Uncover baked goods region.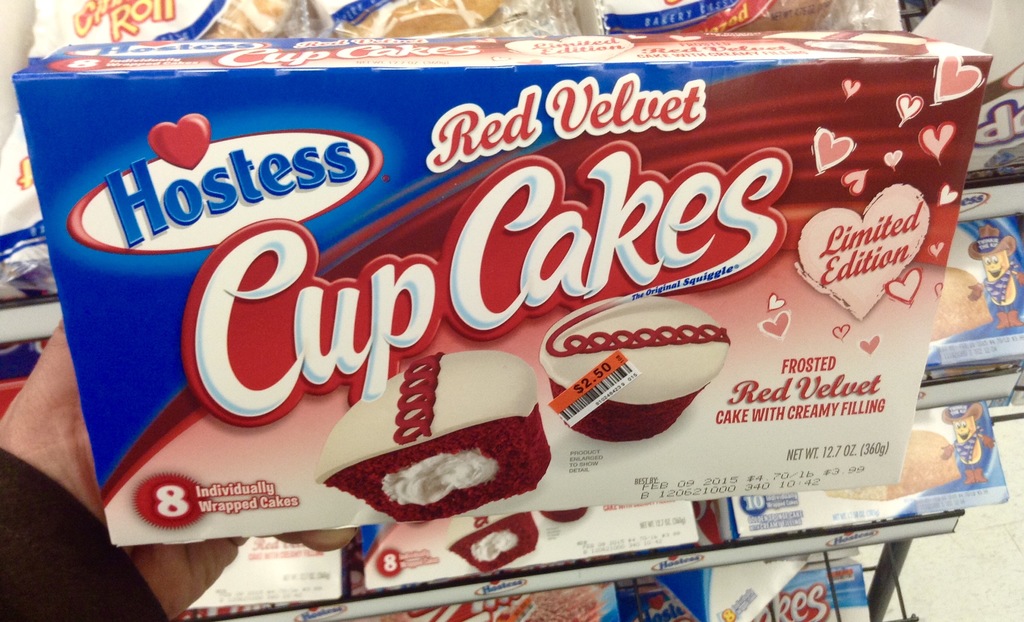
Uncovered: 311 353 553 521.
